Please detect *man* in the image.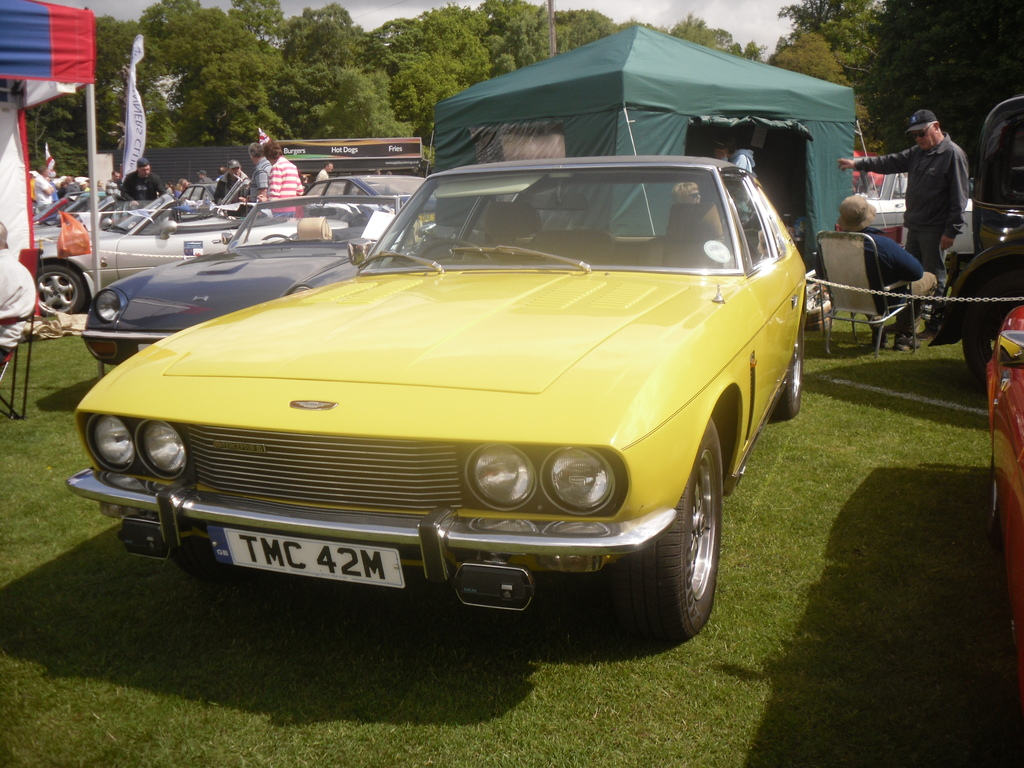
245/142/276/212.
